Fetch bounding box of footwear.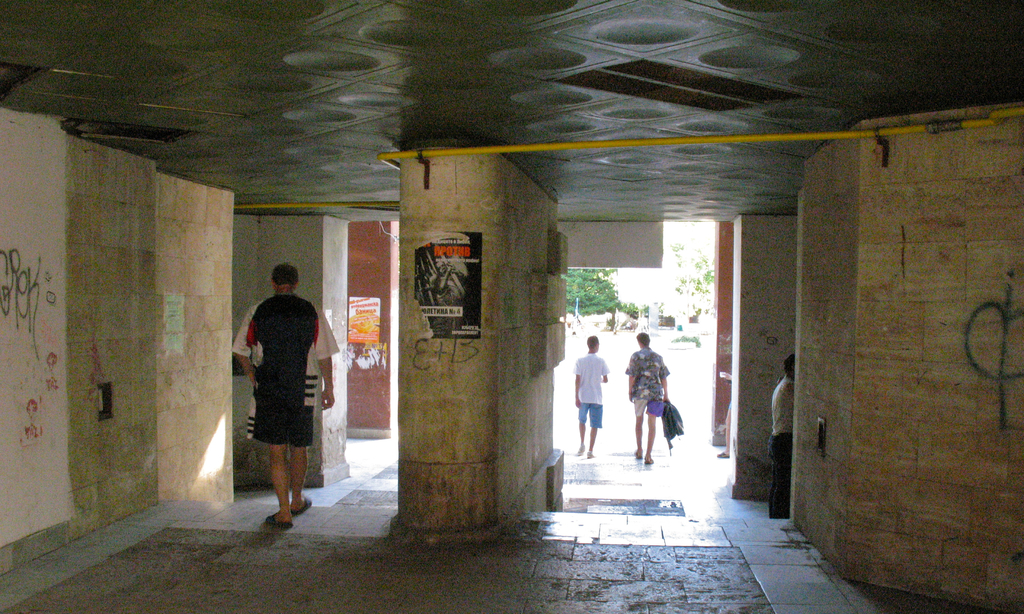
Bbox: {"x1": 264, "y1": 513, "x2": 293, "y2": 527}.
